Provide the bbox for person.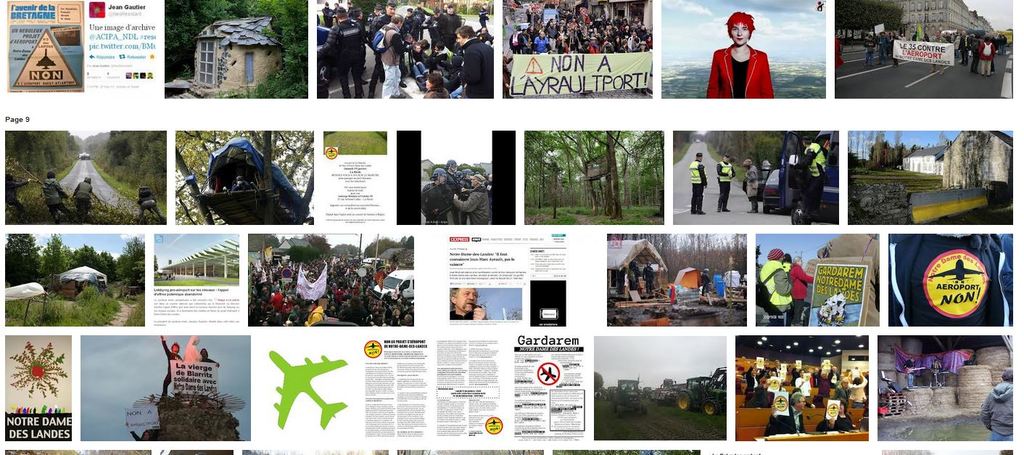
box=[745, 361, 763, 393].
